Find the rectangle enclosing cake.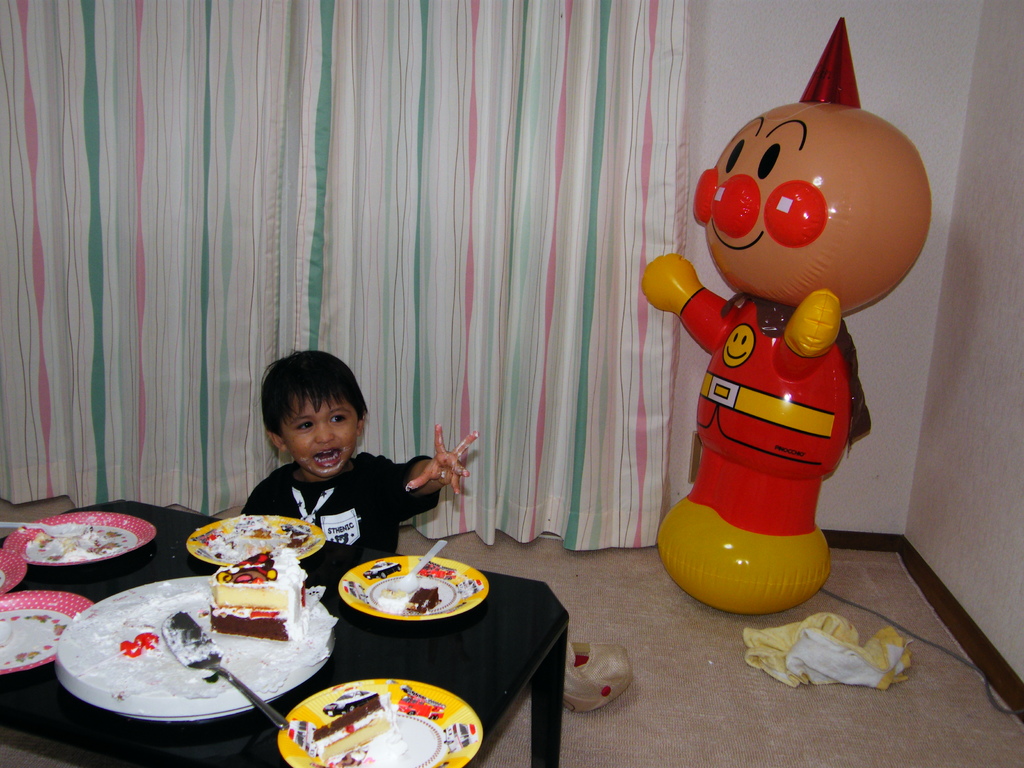
(283,529,309,549).
